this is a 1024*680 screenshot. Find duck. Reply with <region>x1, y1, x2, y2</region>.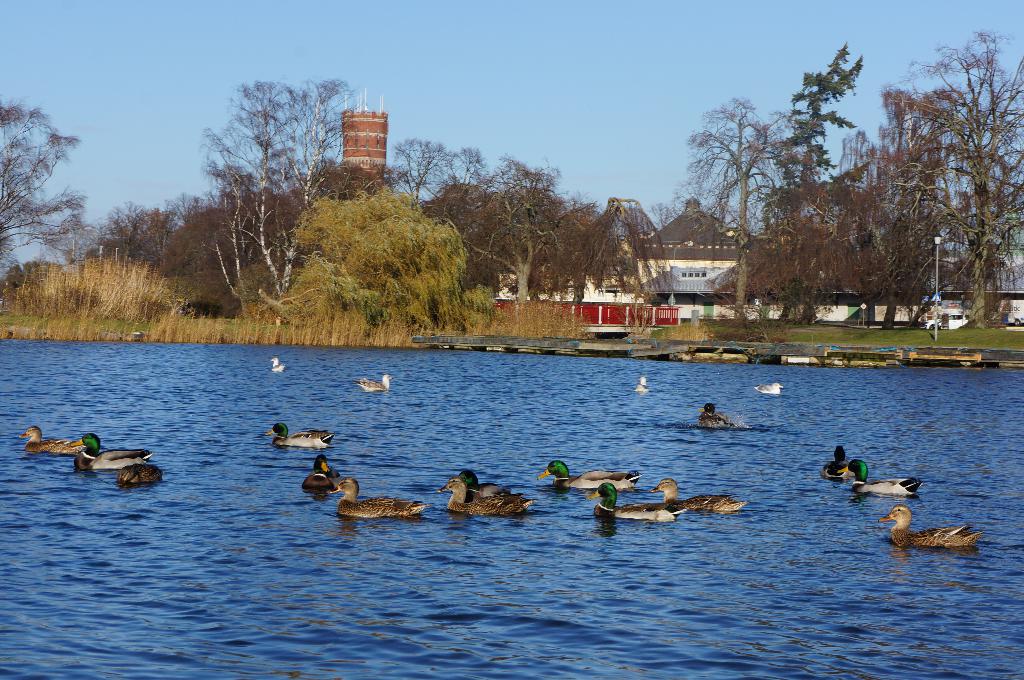
<region>269, 356, 292, 377</region>.
